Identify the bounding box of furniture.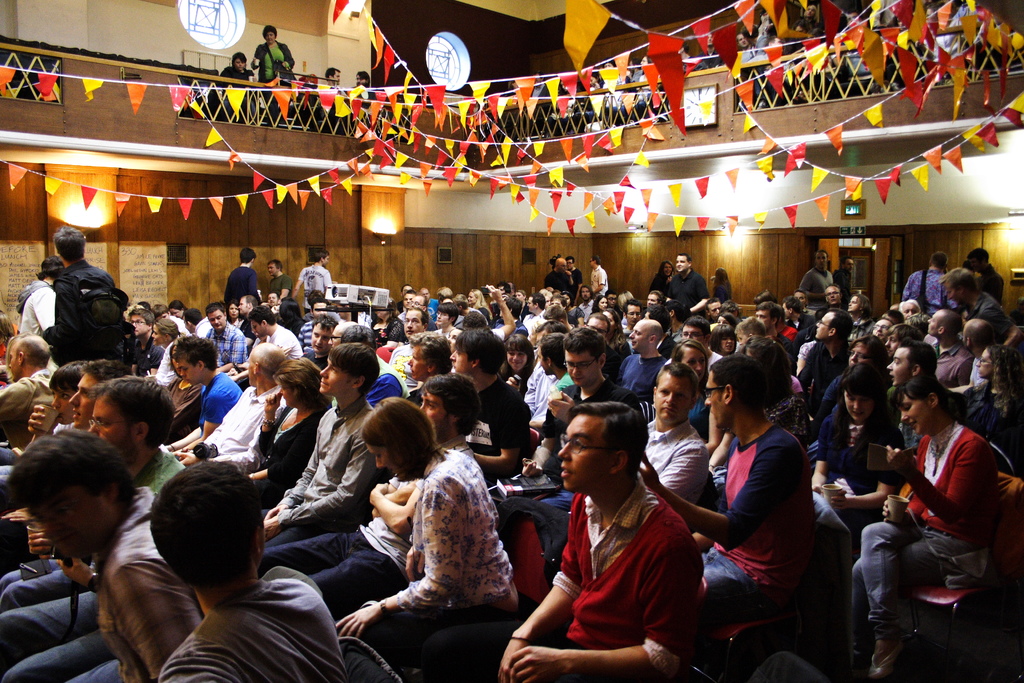
[left=910, top=469, right=1023, bottom=682].
